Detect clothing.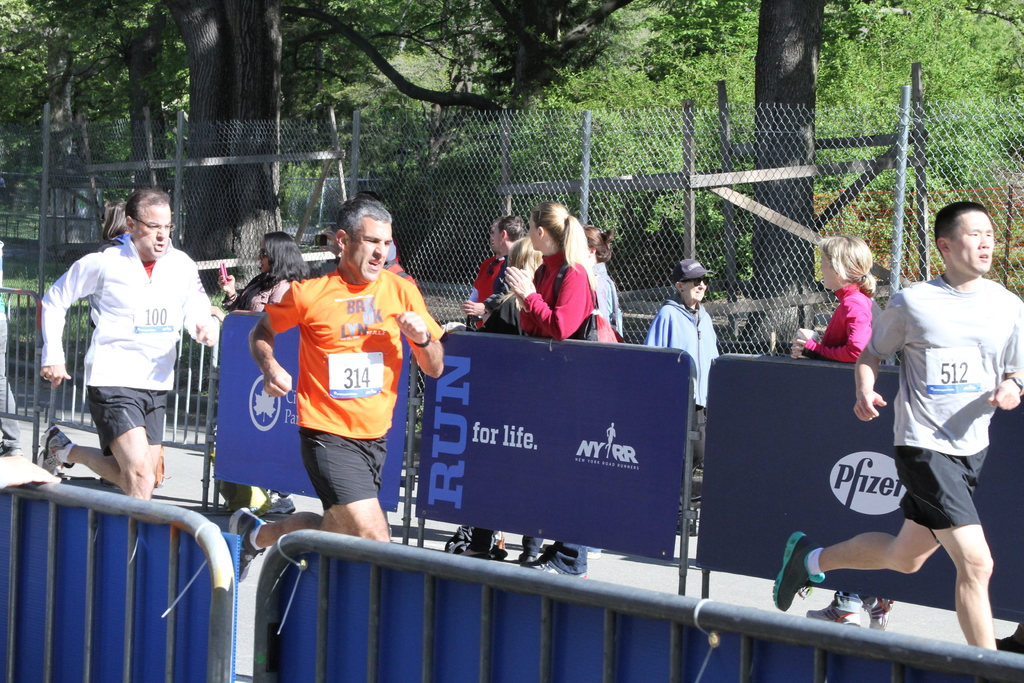
Detected at crop(0, 242, 21, 447).
